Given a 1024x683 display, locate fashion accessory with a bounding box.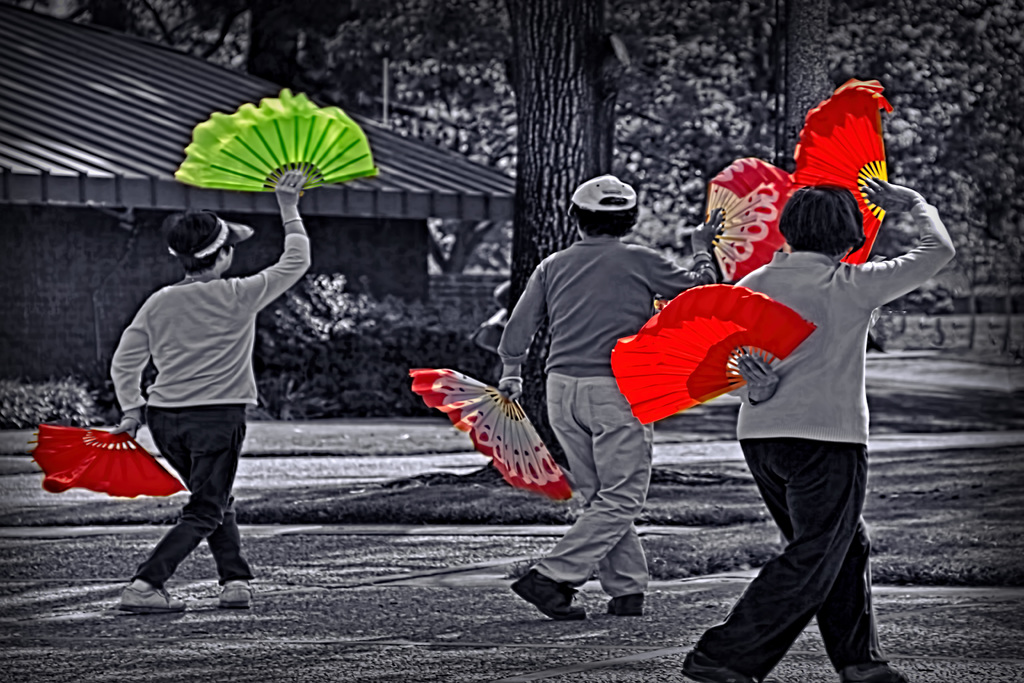
Located: 42 424 183 495.
